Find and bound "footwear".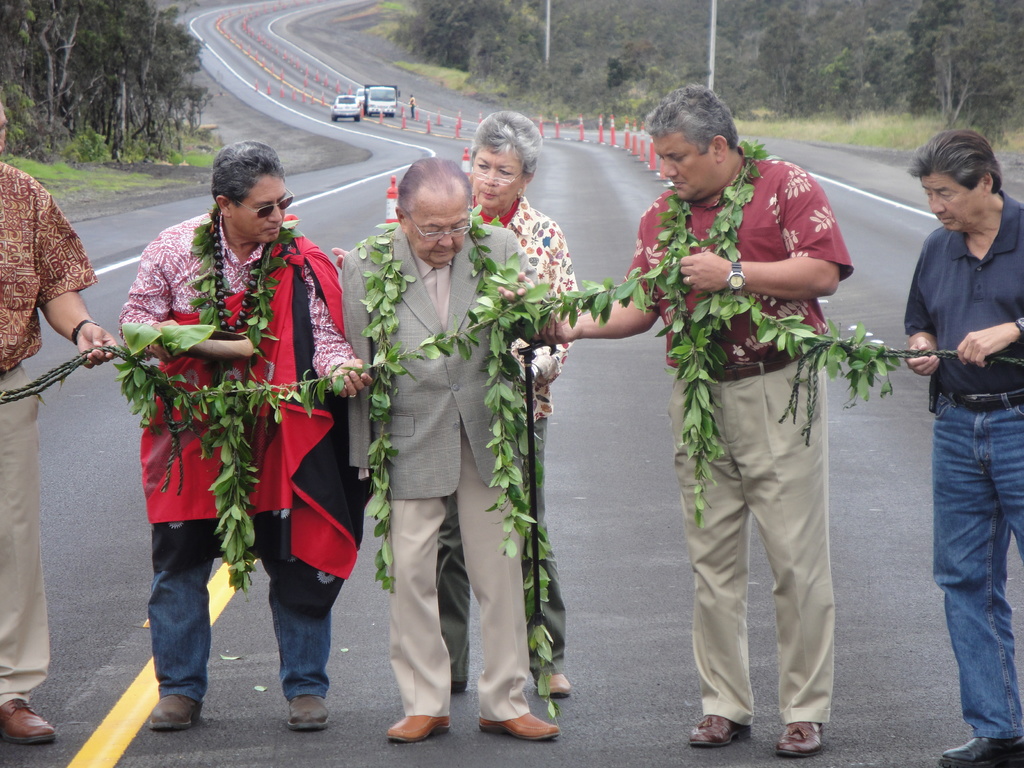
Bound: left=536, top=662, right=584, bottom=695.
